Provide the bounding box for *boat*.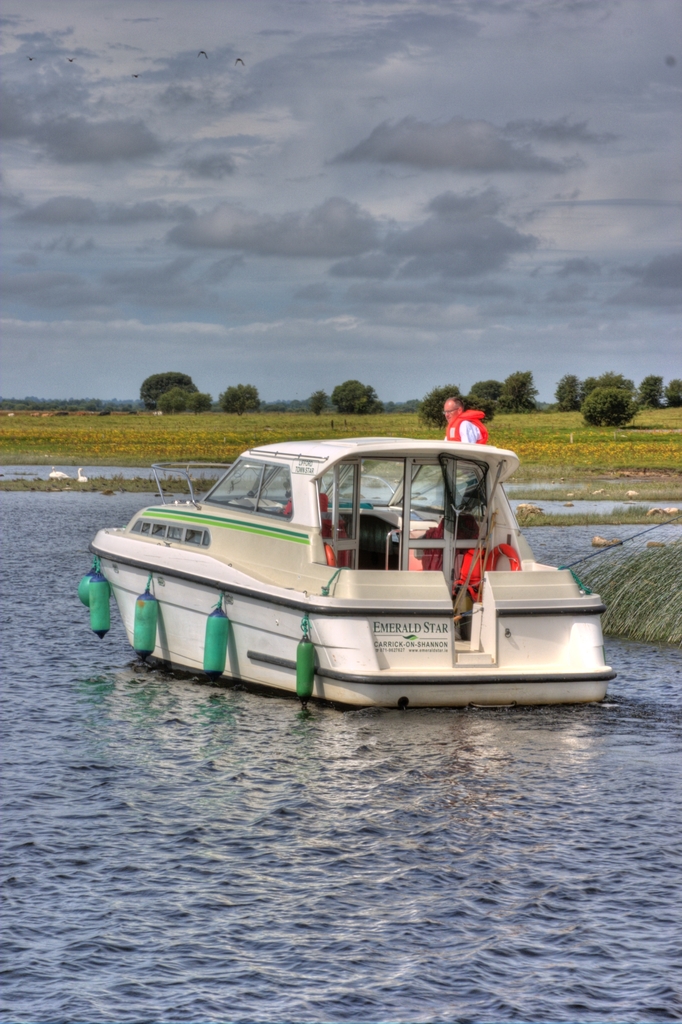
Rect(83, 417, 649, 717).
